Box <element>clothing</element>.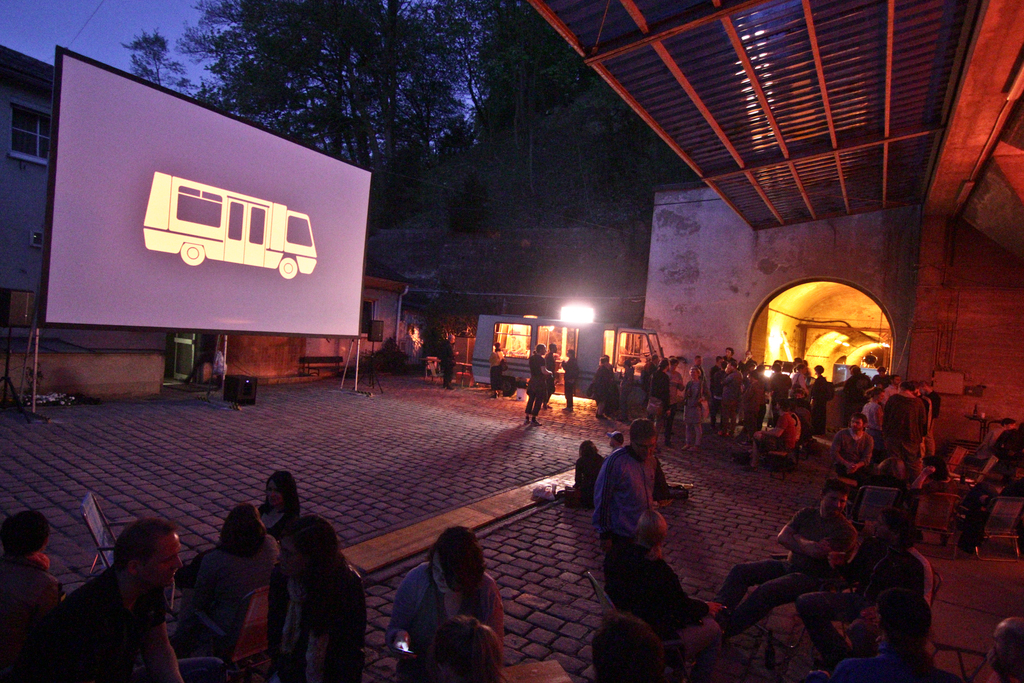
pyautogui.locateOnScreen(588, 441, 664, 559).
